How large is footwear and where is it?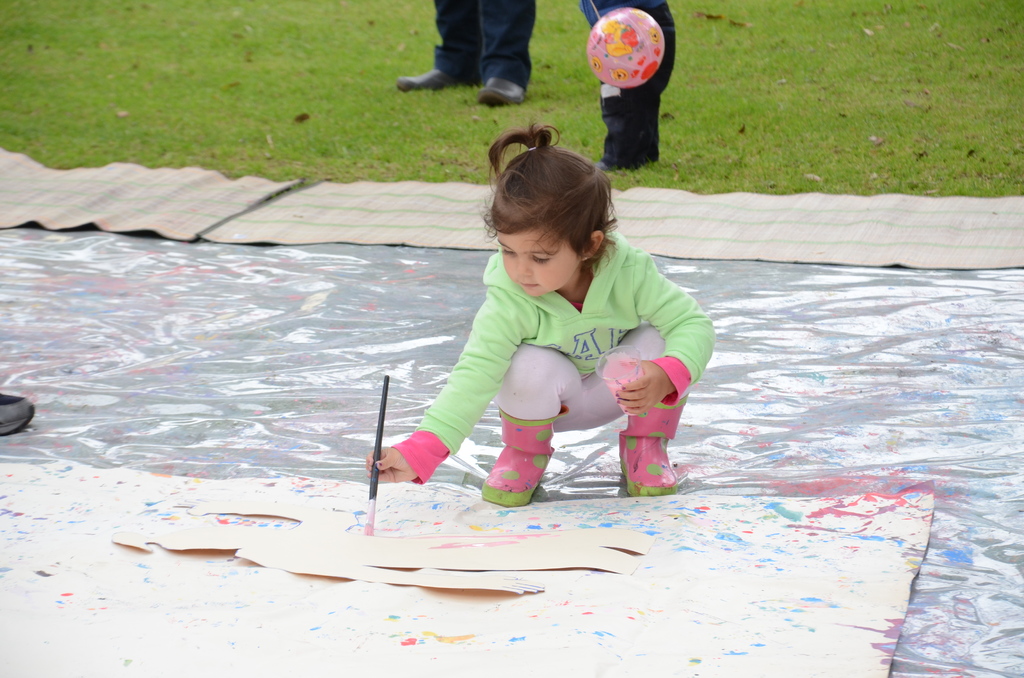
Bounding box: bbox=(616, 424, 678, 499).
